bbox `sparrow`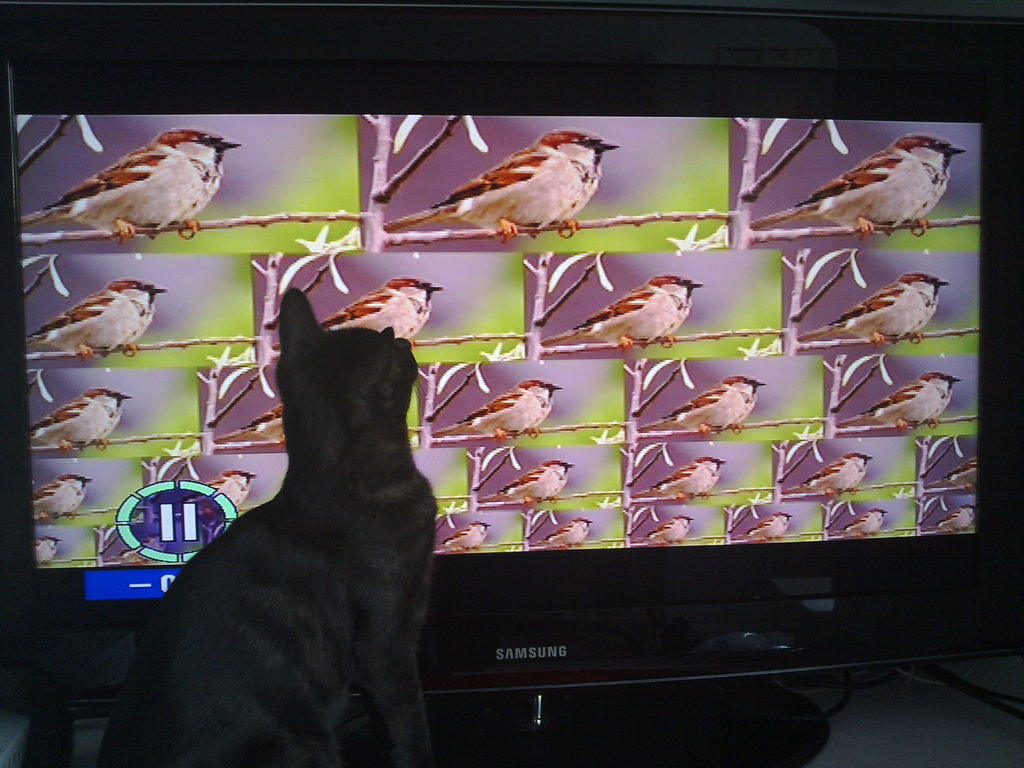
detection(385, 129, 620, 237)
